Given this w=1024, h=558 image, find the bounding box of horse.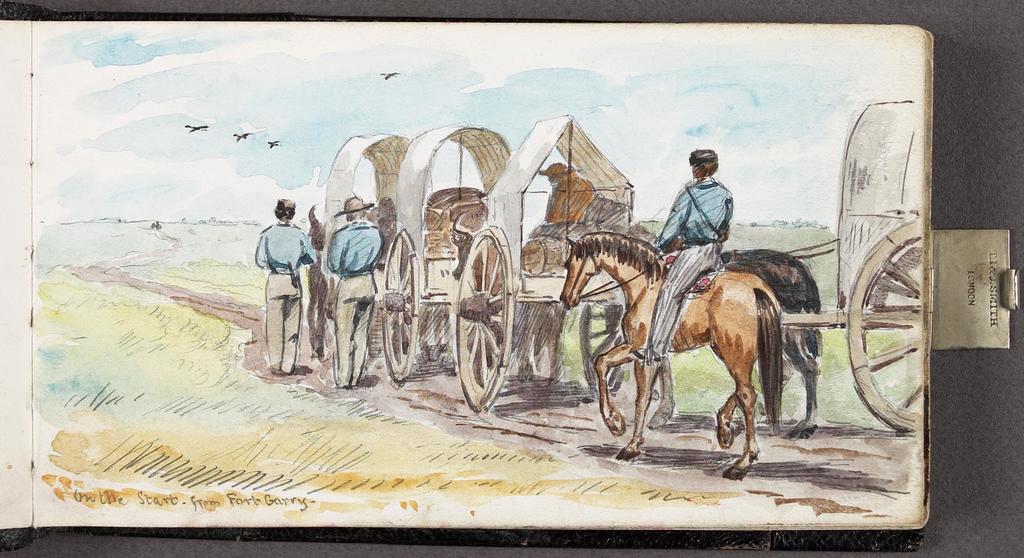
556, 231, 781, 482.
